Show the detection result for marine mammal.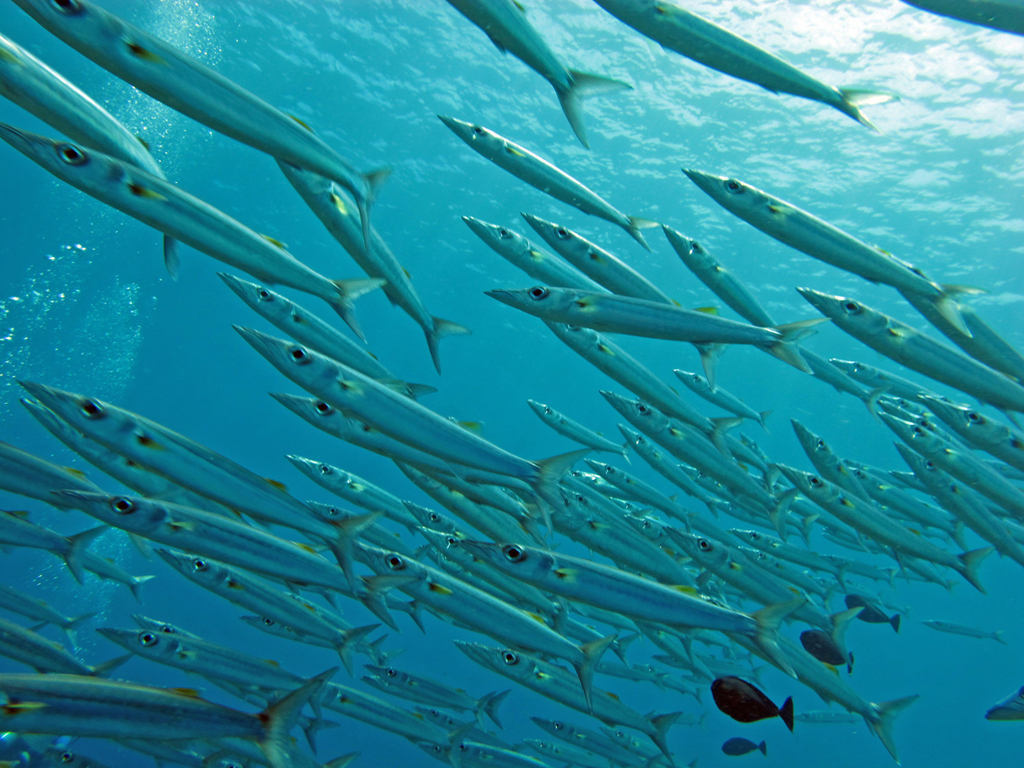
<region>678, 157, 934, 305</region>.
